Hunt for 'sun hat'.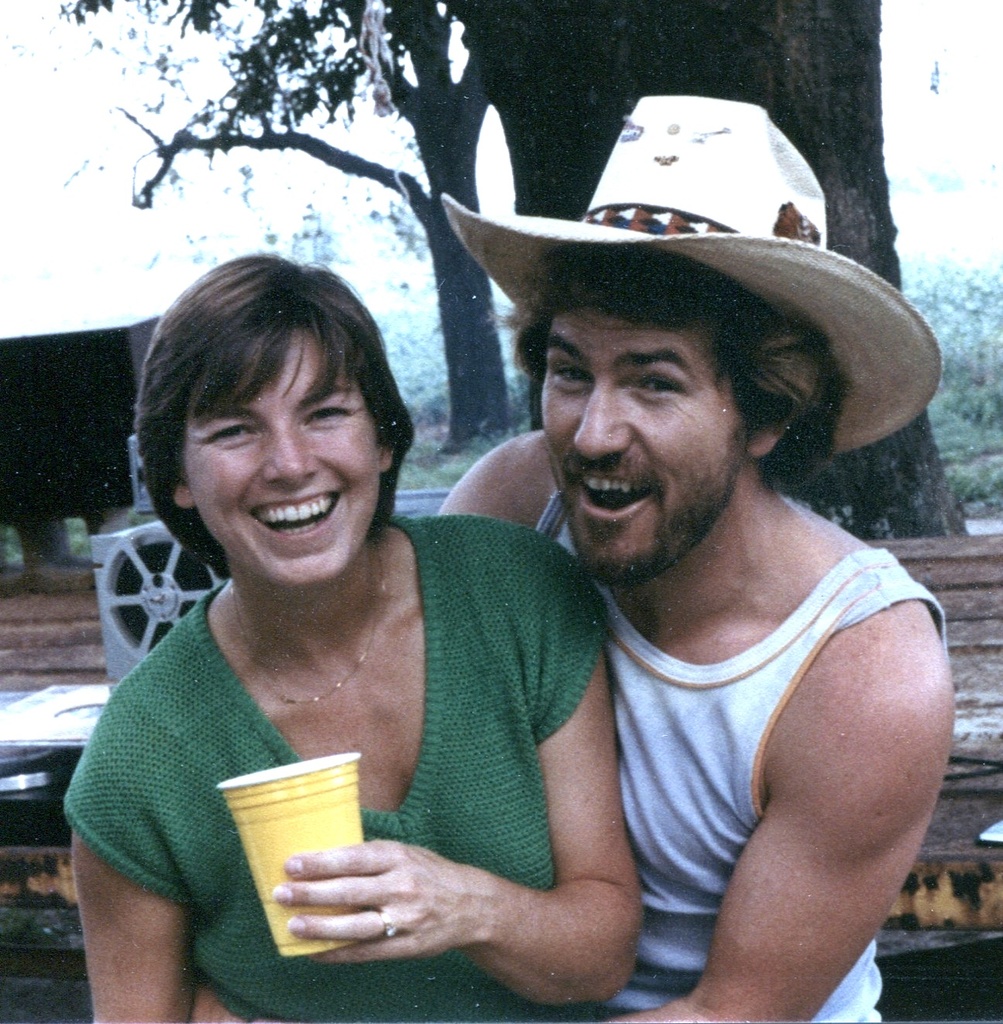
Hunted down at (left=440, top=99, right=933, bottom=461).
